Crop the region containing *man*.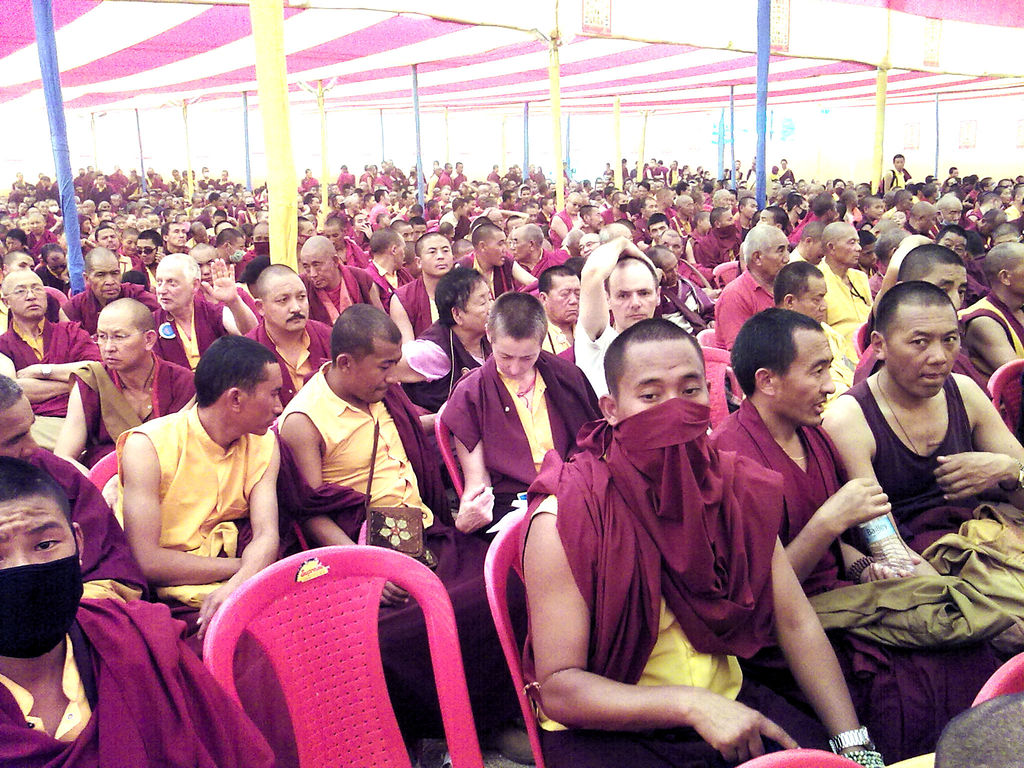
Crop region: <bbox>26, 207, 57, 250</bbox>.
